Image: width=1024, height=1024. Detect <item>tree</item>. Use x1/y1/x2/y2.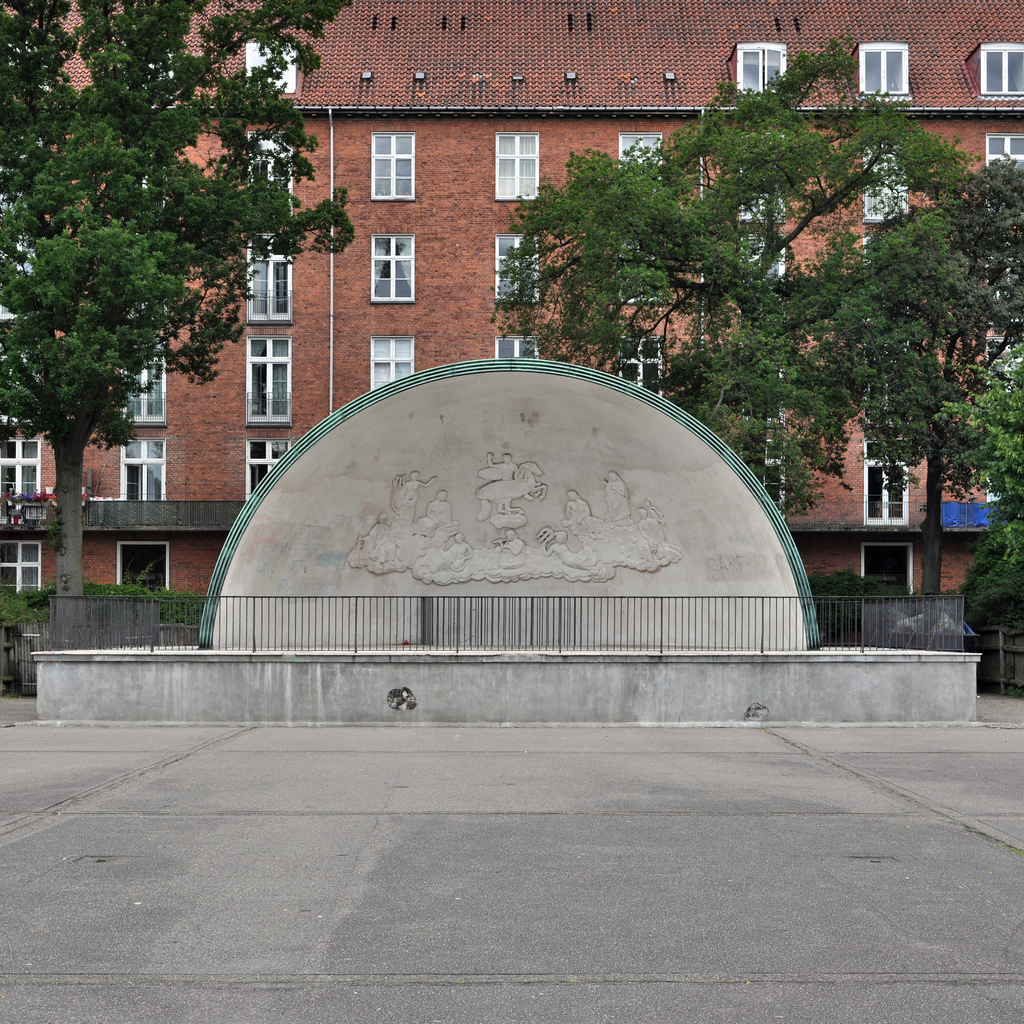
930/356/1023/634.
